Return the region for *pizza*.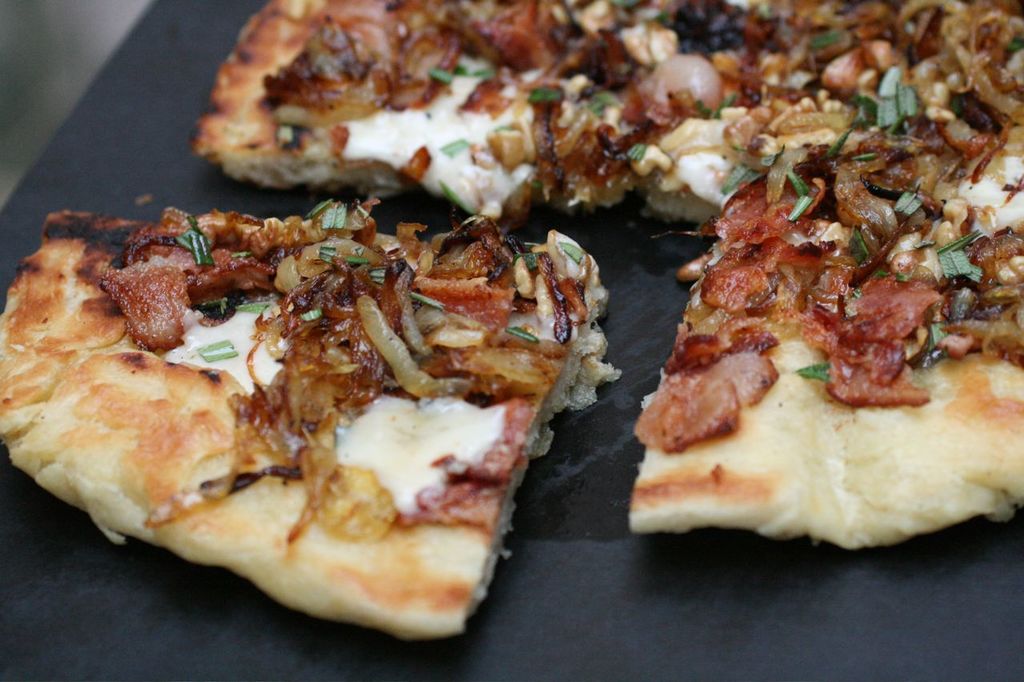
<bbox>10, 178, 605, 660</bbox>.
